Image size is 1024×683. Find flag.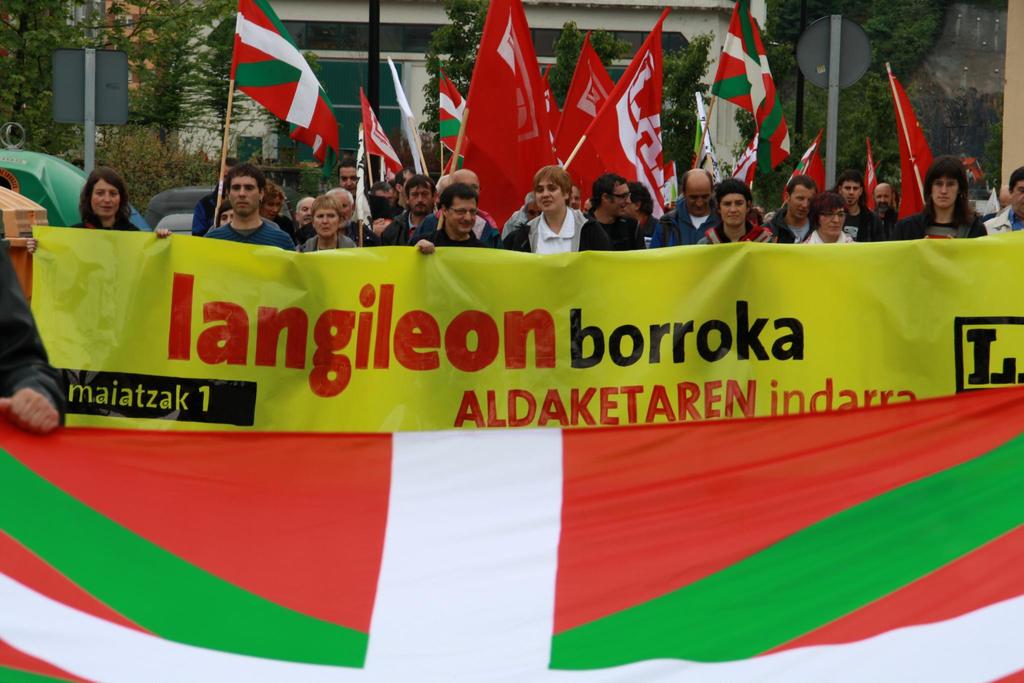
x1=731, y1=128, x2=762, y2=200.
